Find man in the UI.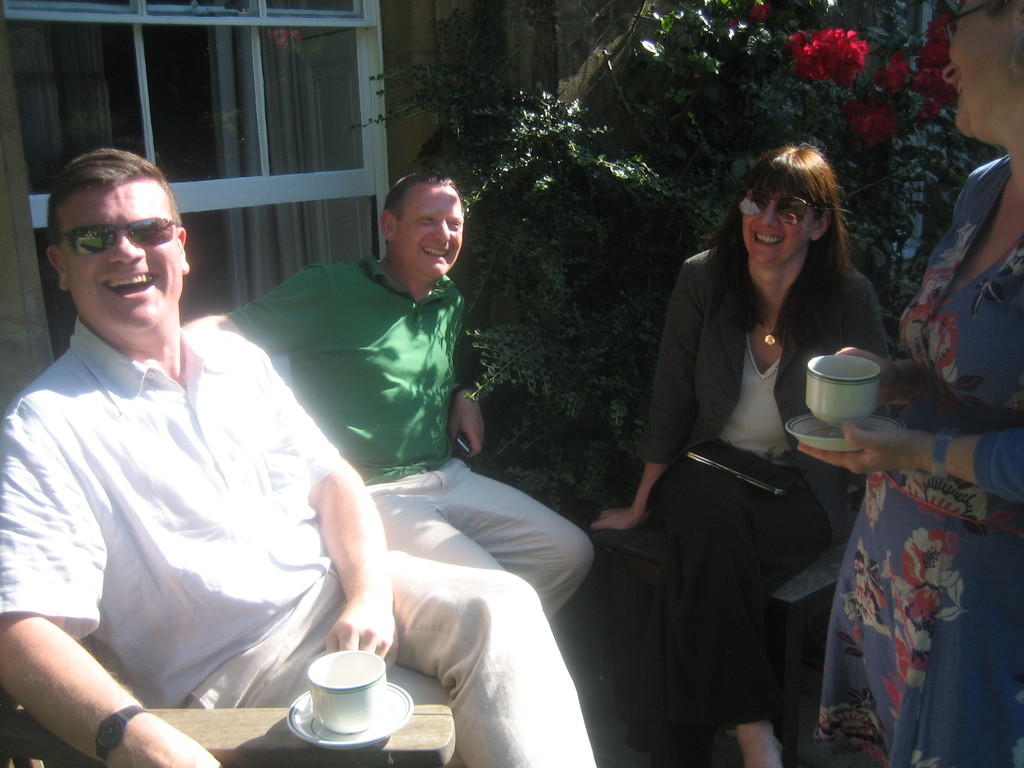
UI element at box(178, 164, 598, 623).
